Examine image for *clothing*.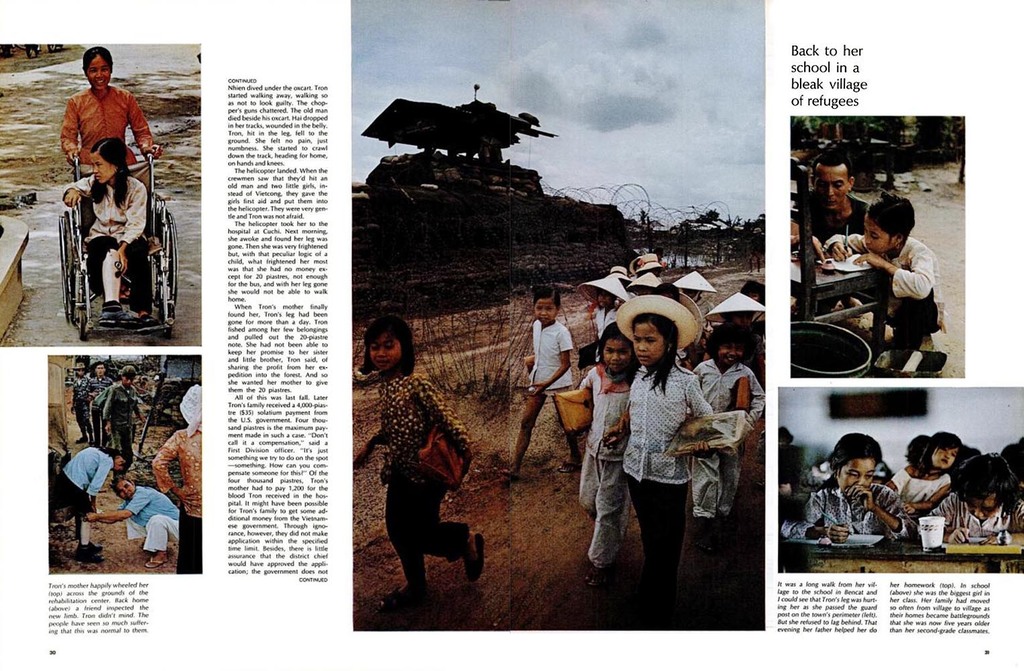
Examination result: detection(524, 317, 573, 404).
